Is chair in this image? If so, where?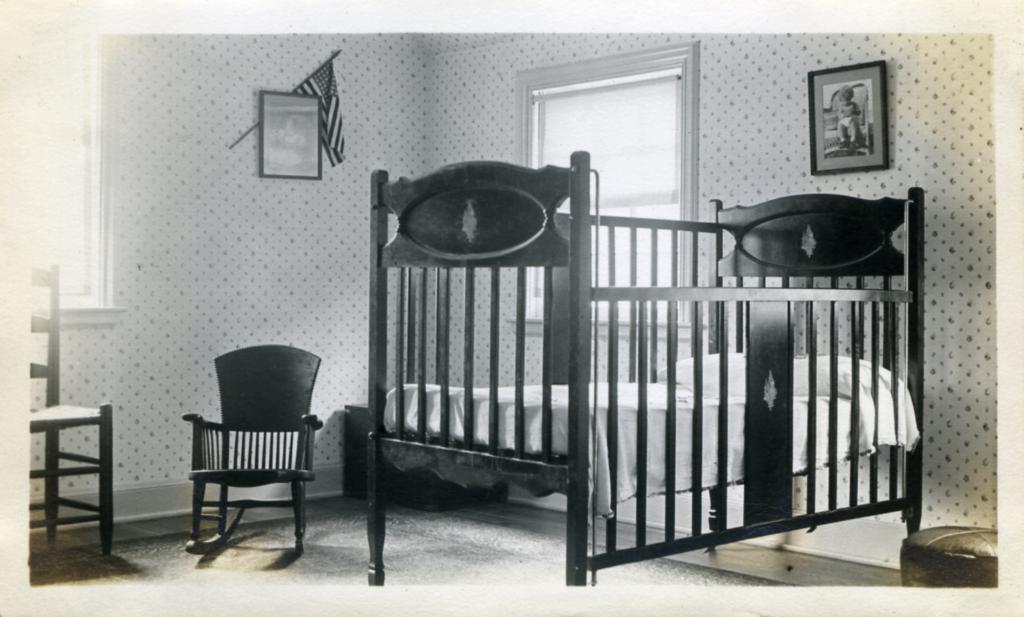
Yes, at [x1=164, y1=343, x2=328, y2=577].
